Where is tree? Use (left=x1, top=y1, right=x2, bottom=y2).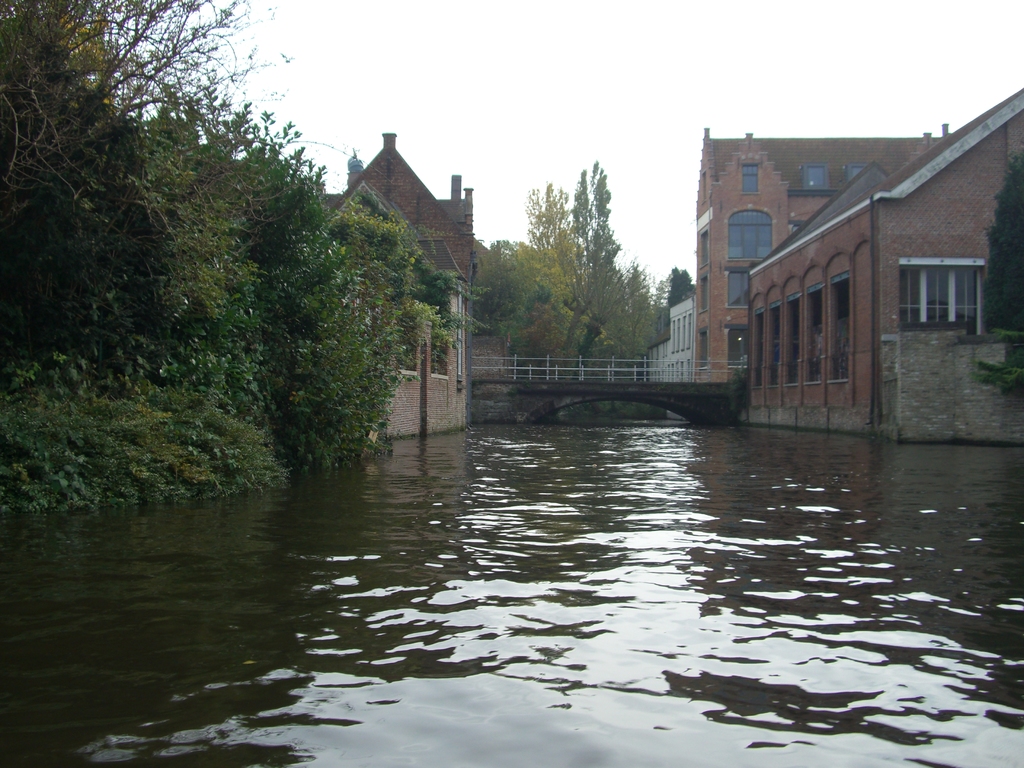
(left=975, top=141, right=1023, bottom=430).
